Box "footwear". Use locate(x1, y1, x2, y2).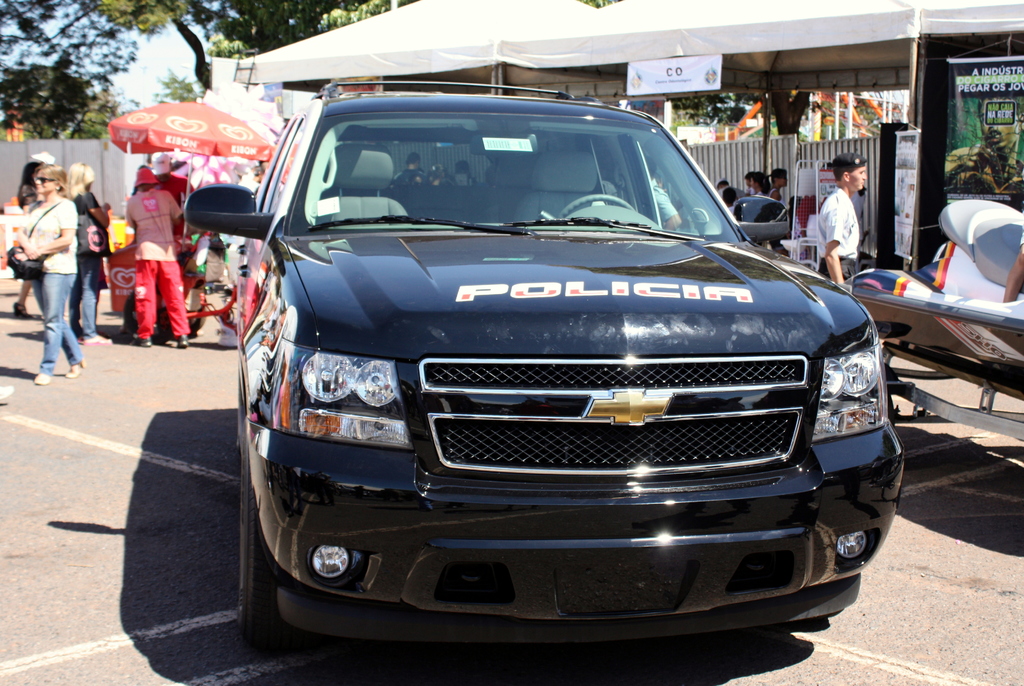
locate(164, 332, 187, 348).
